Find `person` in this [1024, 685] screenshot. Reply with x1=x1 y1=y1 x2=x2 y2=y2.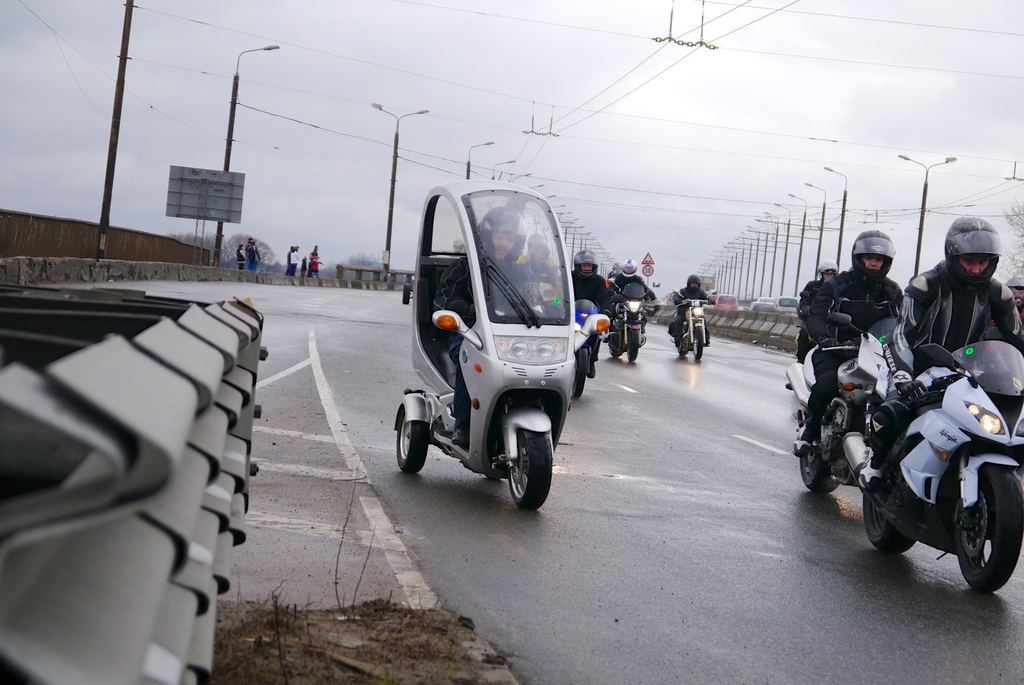
x1=433 y1=207 x2=550 y2=447.
